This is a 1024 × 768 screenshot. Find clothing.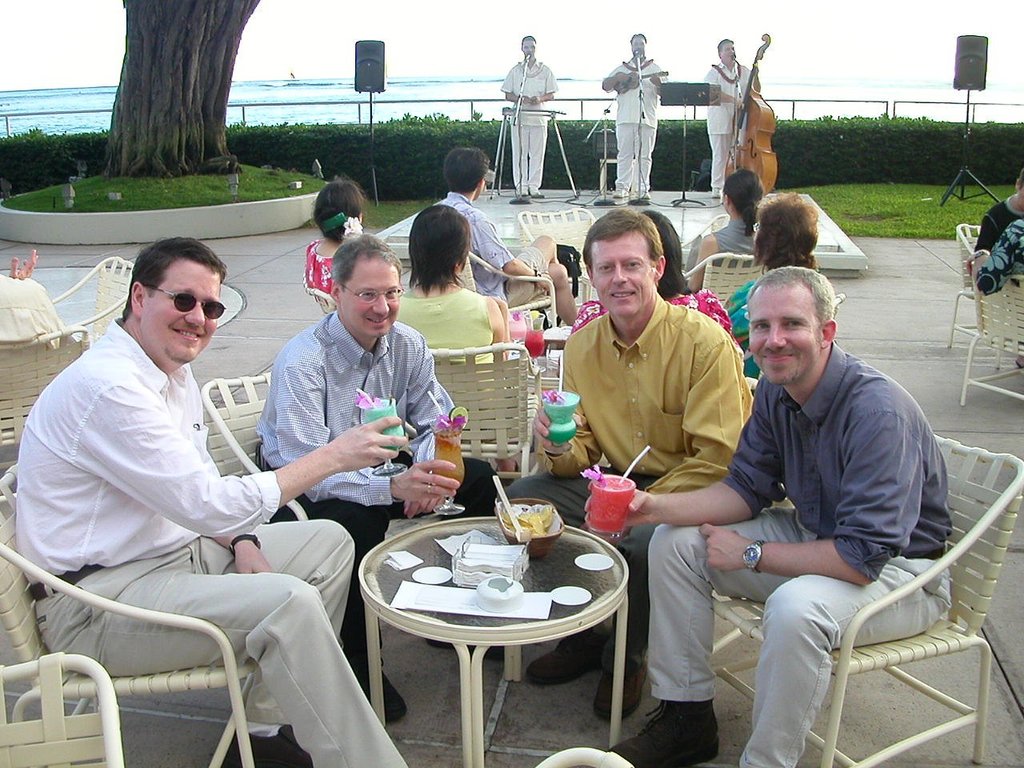
Bounding box: BBox(393, 284, 510, 364).
